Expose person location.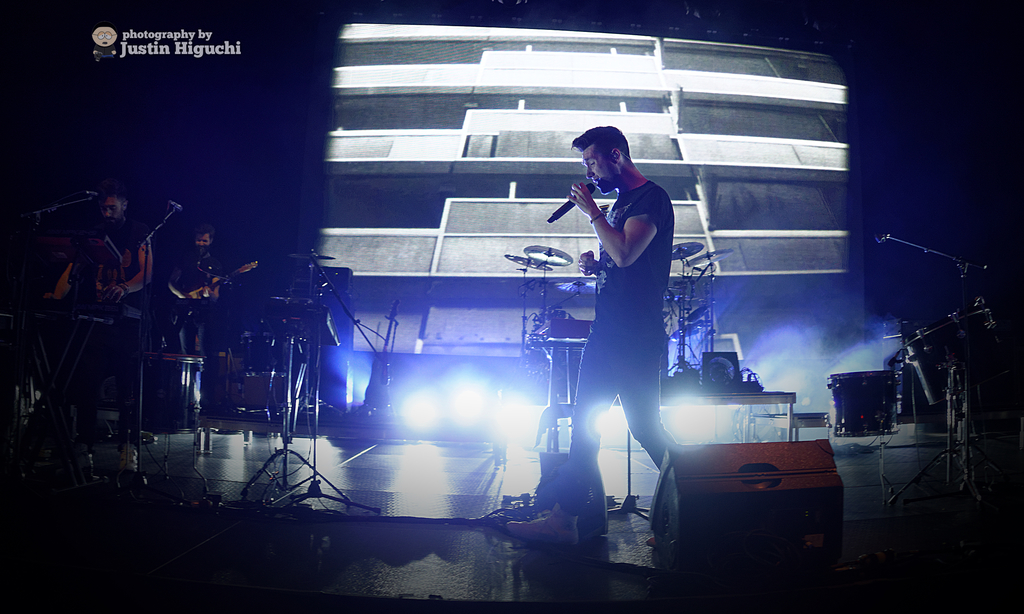
Exposed at bbox=[58, 189, 152, 490].
